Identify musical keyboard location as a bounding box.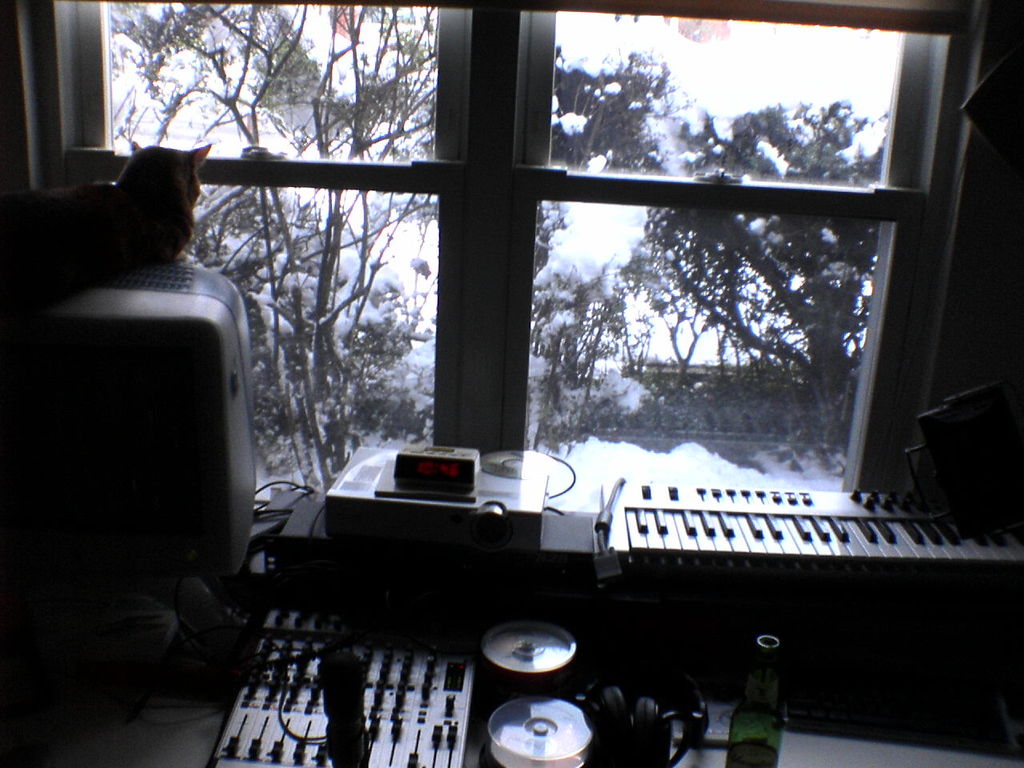
detection(212, 429, 1021, 709).
